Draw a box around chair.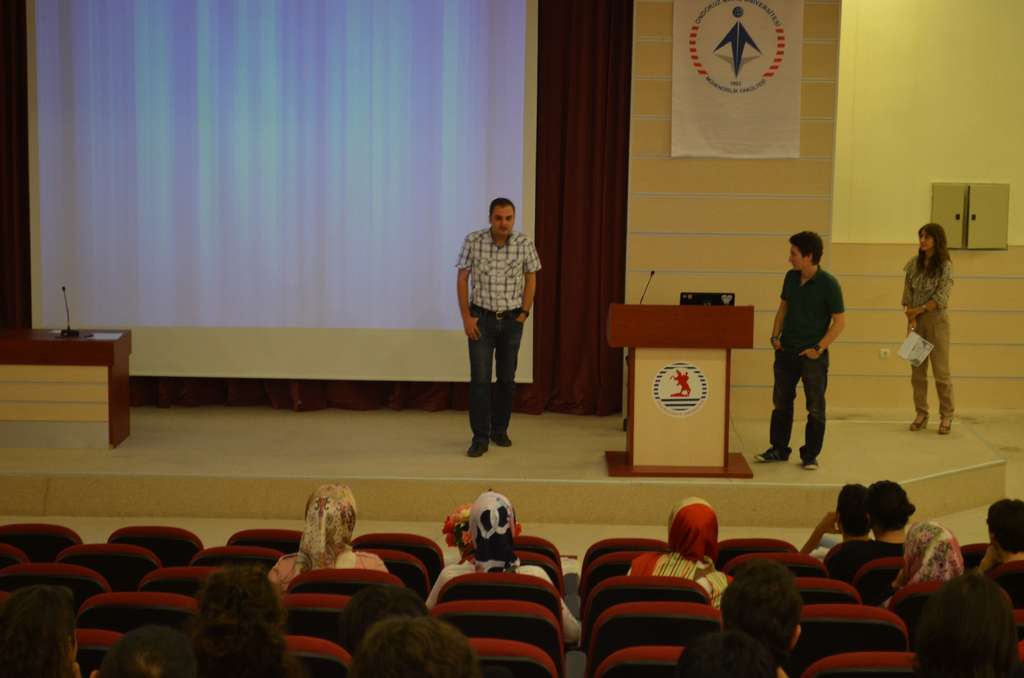
x1=291, y1=570, x2=407, y2=600.
